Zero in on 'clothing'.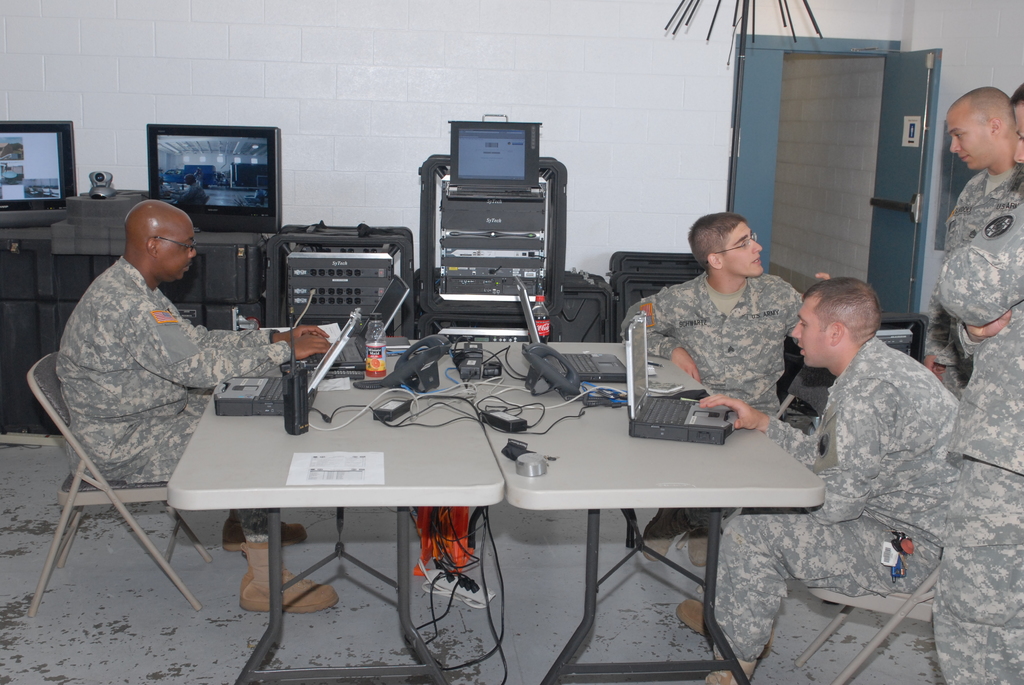
Zeroed in: (926,194,1023,474).
